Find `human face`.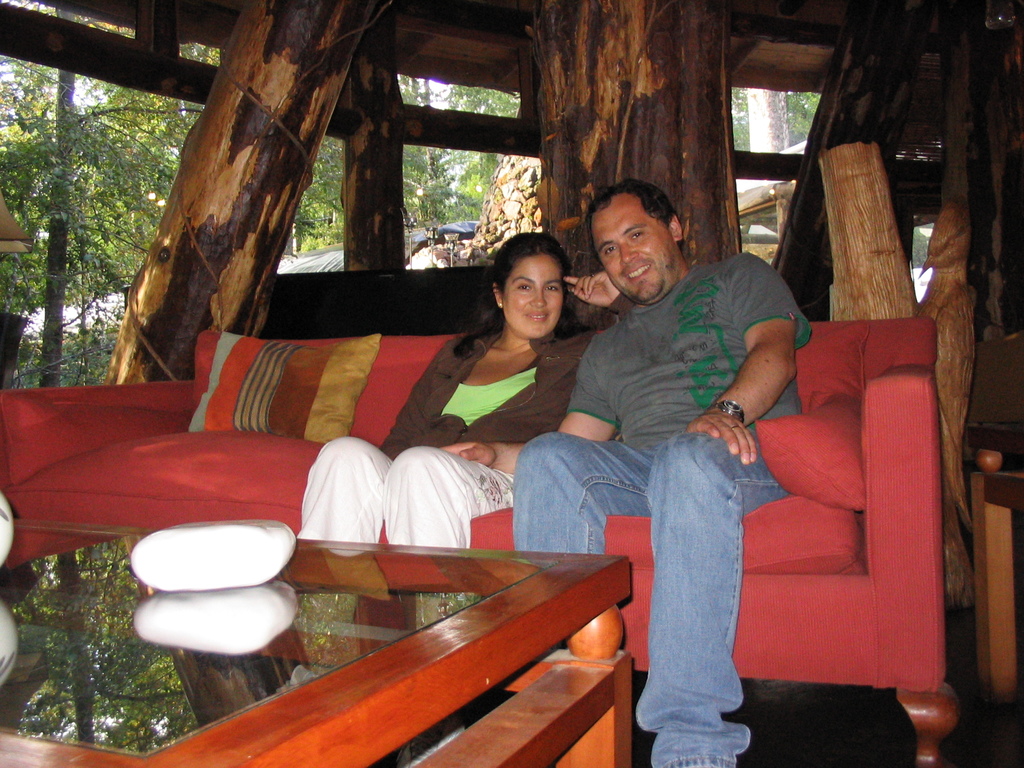
BBox(502, 257, 563, 336).
